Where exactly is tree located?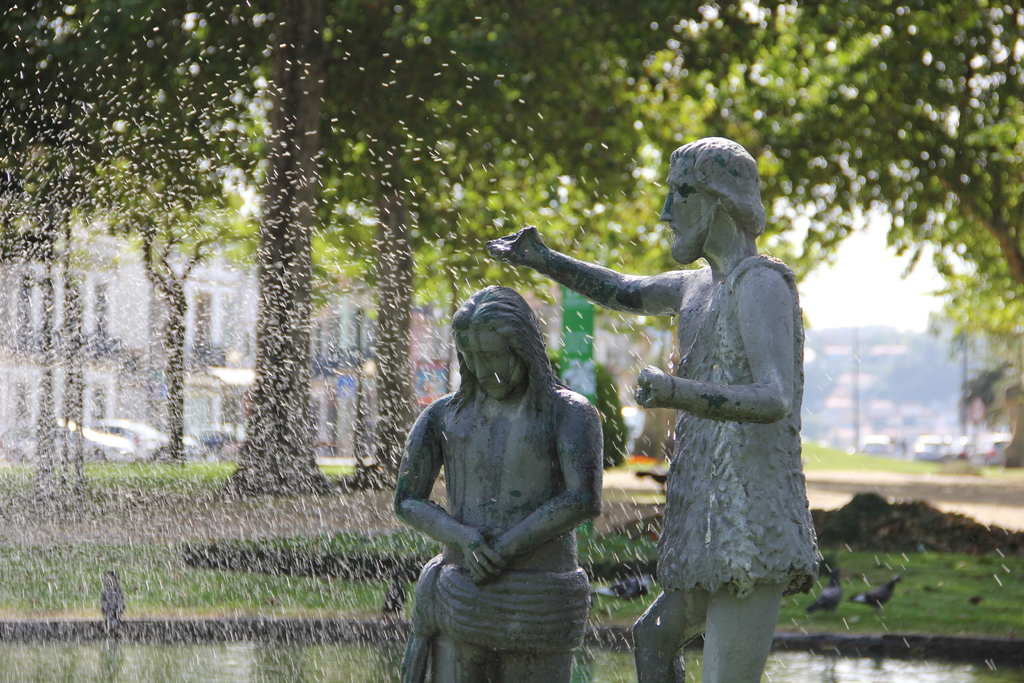
Its bounding box is [618, 0, 1023, 386].
